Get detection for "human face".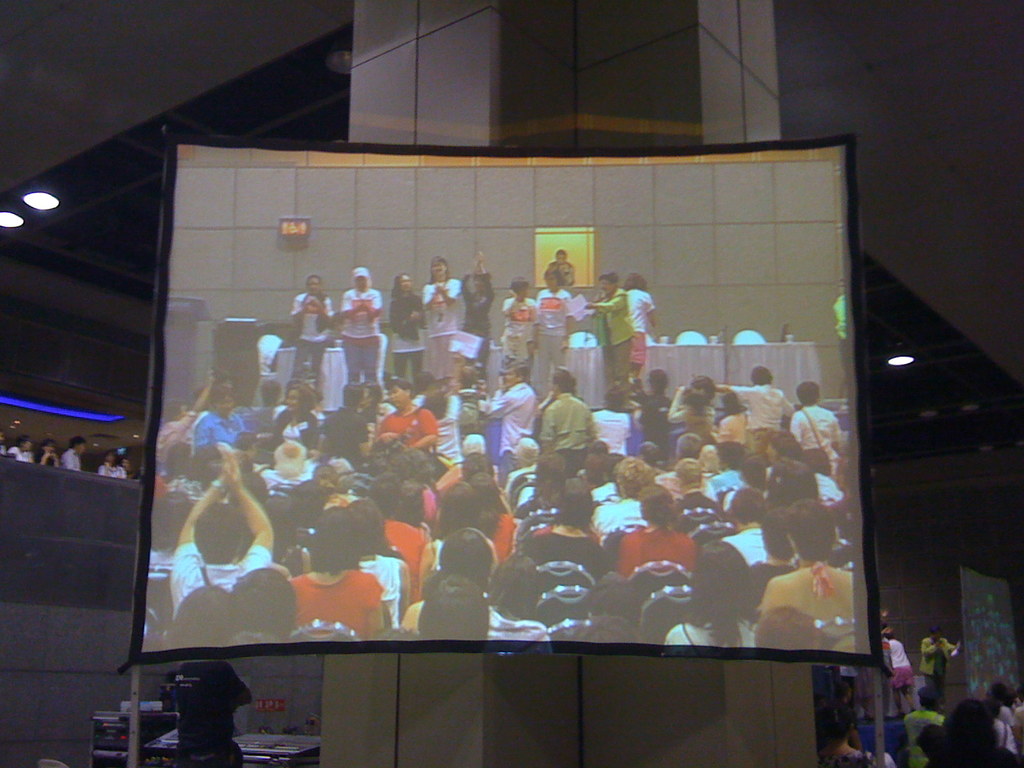
Detection: x1=621, y1=270, x2=644, y2=289.
